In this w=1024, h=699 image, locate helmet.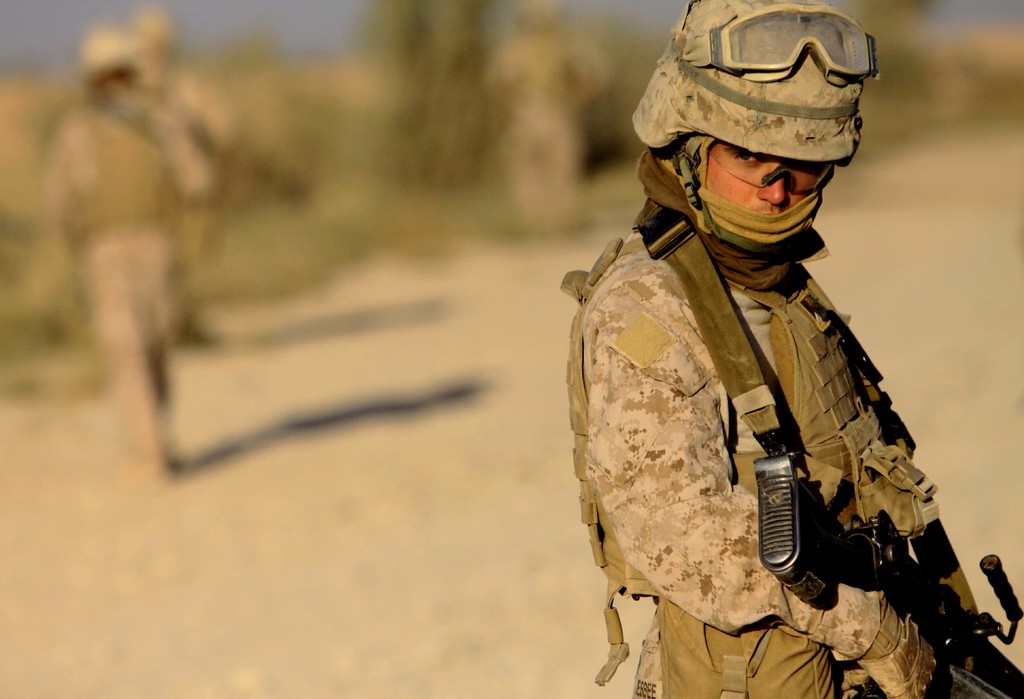
Bounding box: detection(626, 14, 882, 261).
